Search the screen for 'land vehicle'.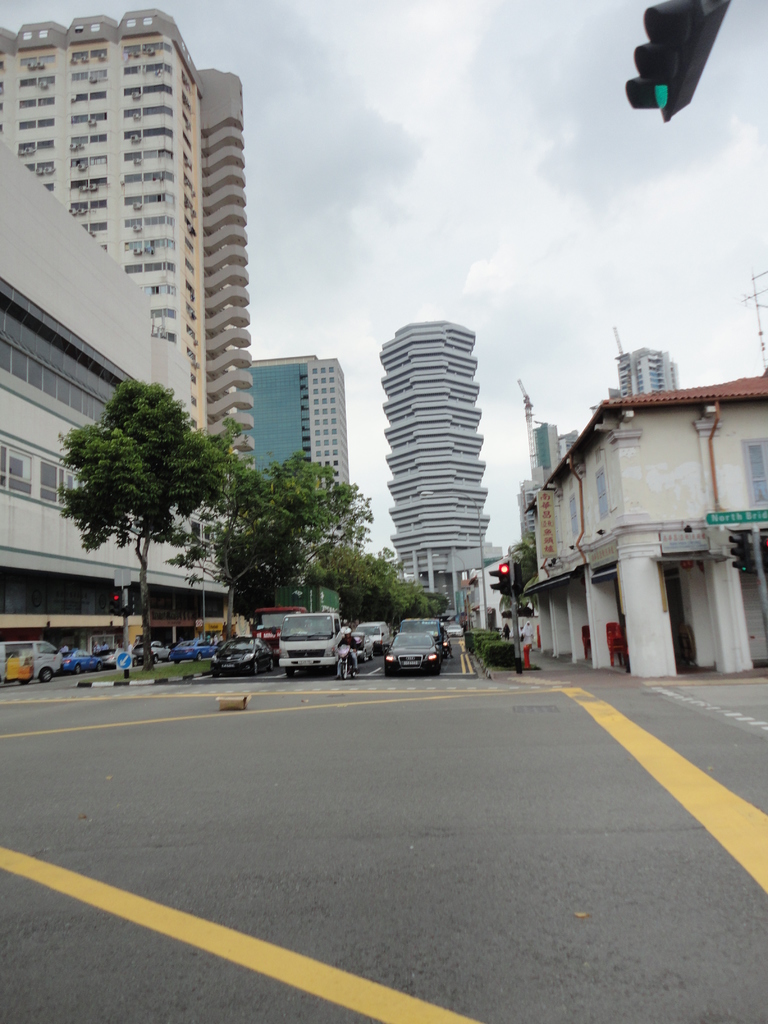
Found at [left=256, top=594, right=342, bottom=648].
